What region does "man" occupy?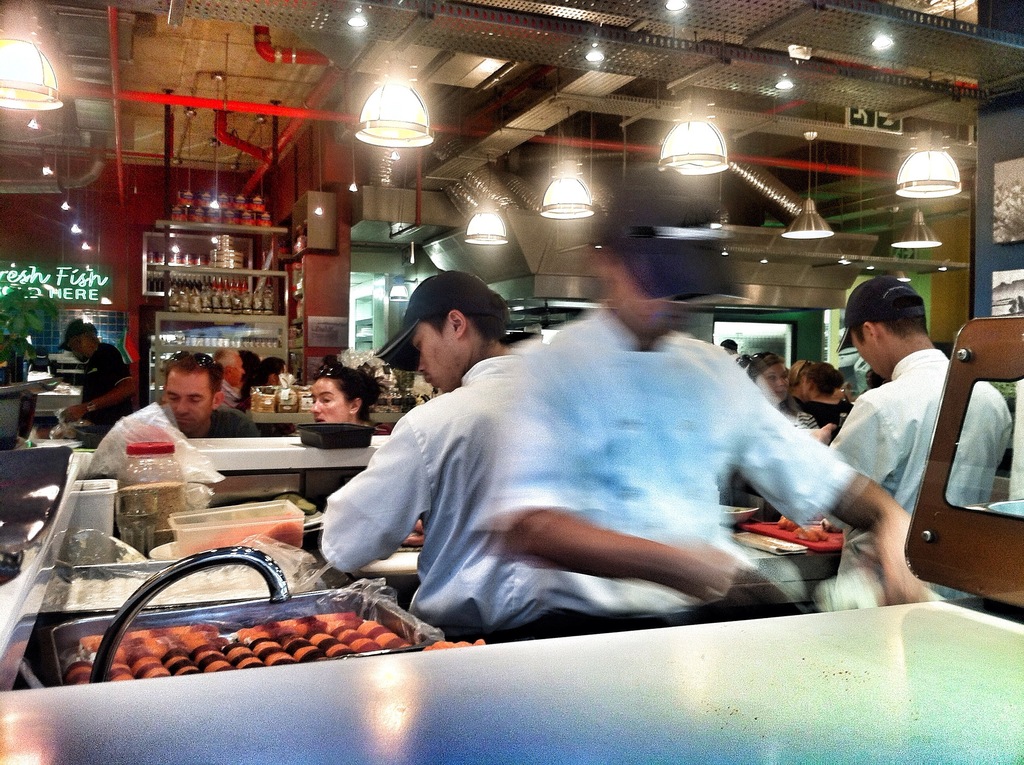
(135, 355, 263, 439).
